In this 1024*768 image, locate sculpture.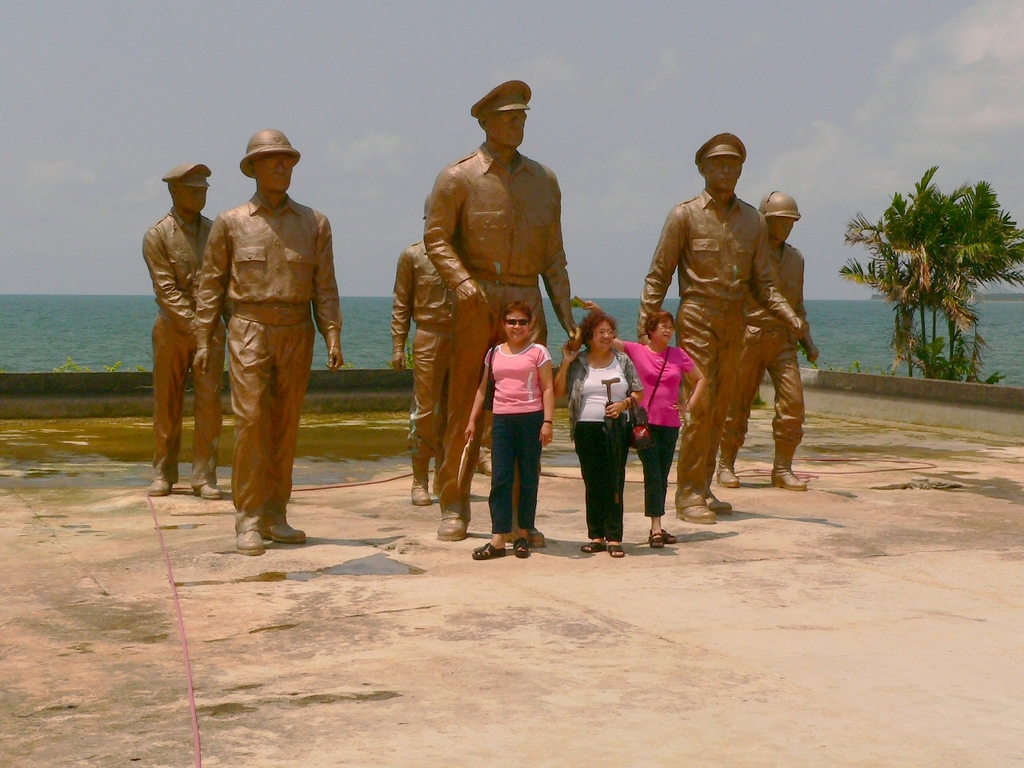
Bounding box: bbox=[631, 140, 827, 511].
